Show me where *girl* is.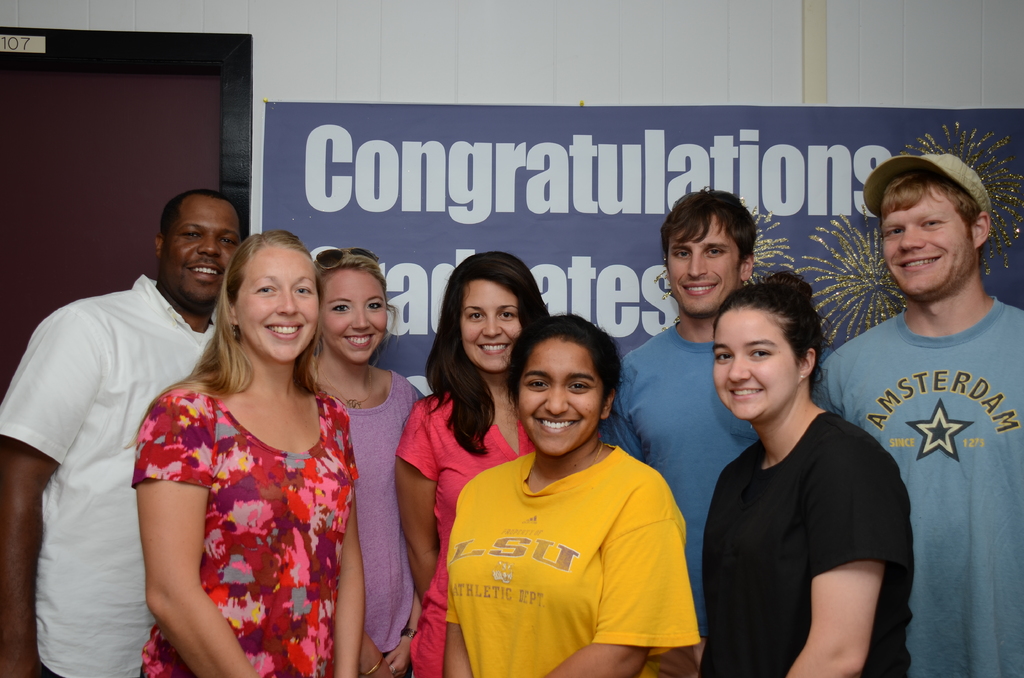
*girl* is at bbox(398, 249, 546, 604).
